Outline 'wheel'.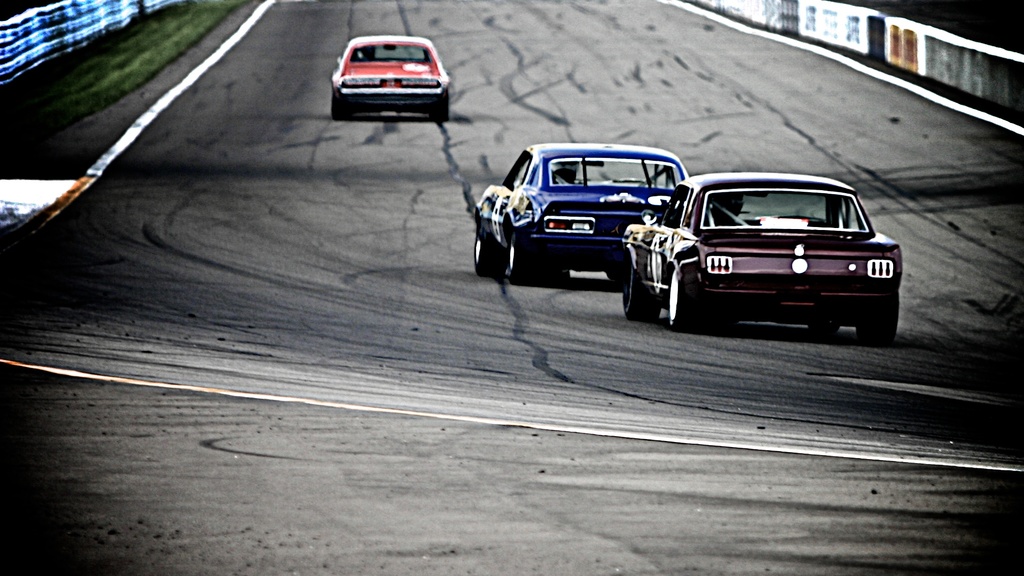
Outline: pyautogui.locateOnScreen(621, 261, 660, 320).
